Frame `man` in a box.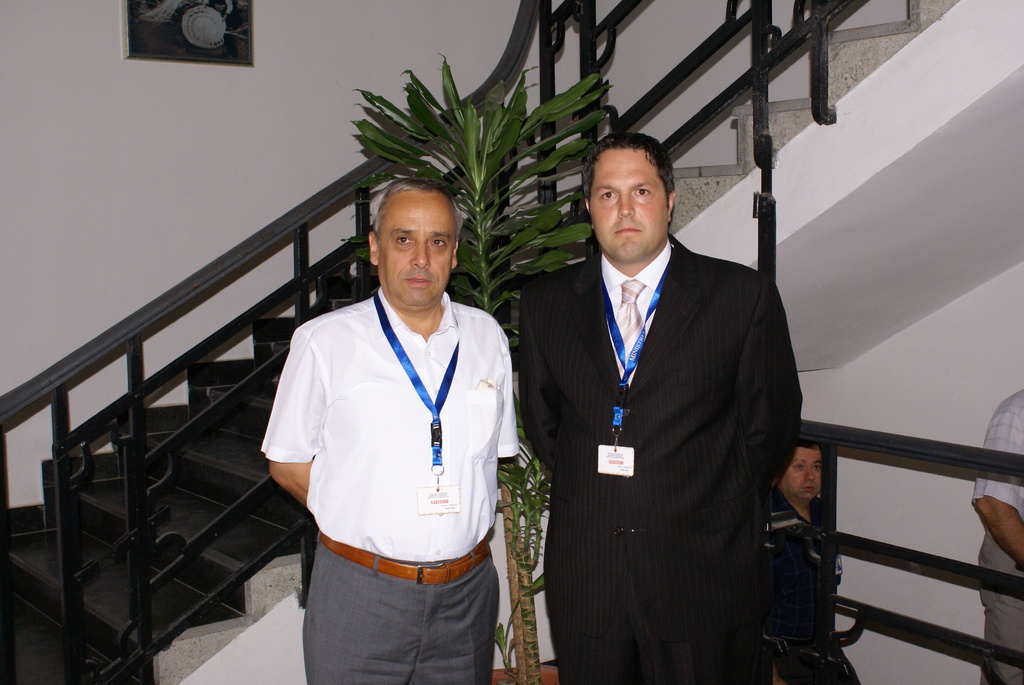
<region>260, 177, 518, 684</region>.
